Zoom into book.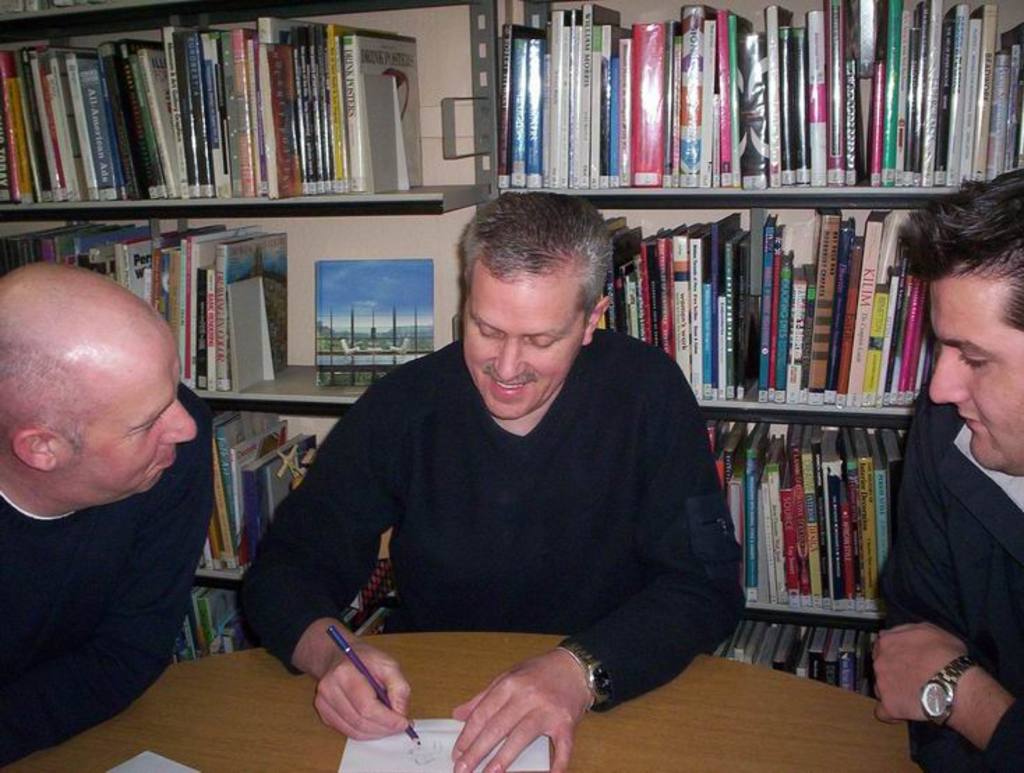
Zoom target: 106,40,159,197.
